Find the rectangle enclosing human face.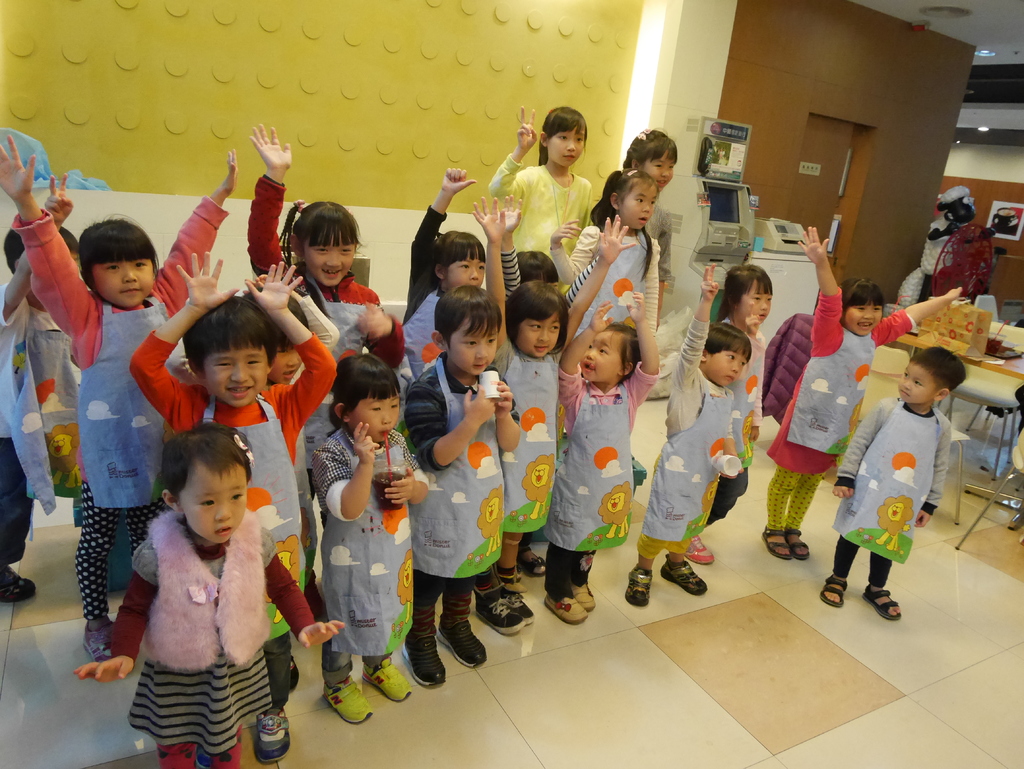
[449,319,495,375].
